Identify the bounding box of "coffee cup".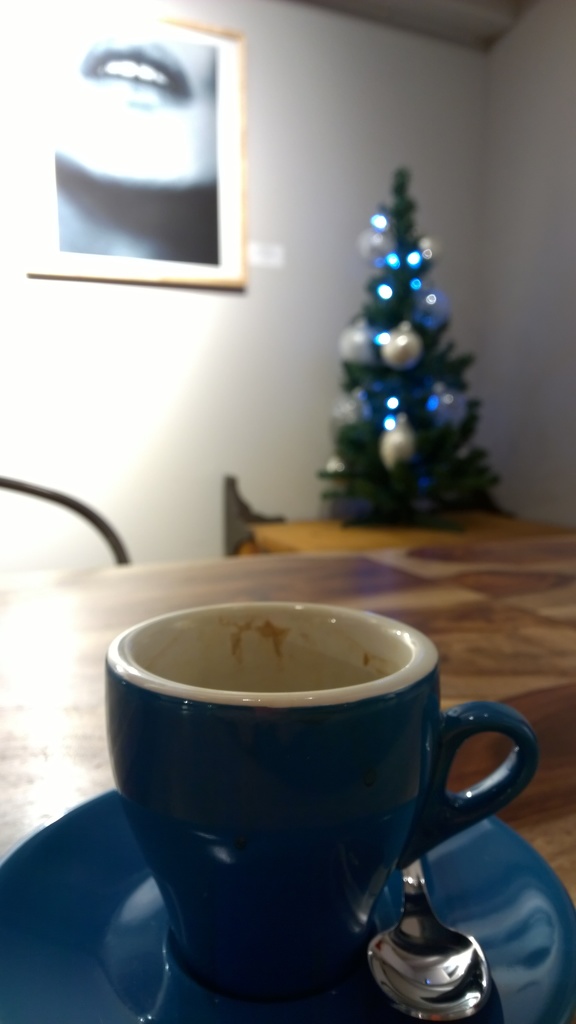
106 600 536 1004.
